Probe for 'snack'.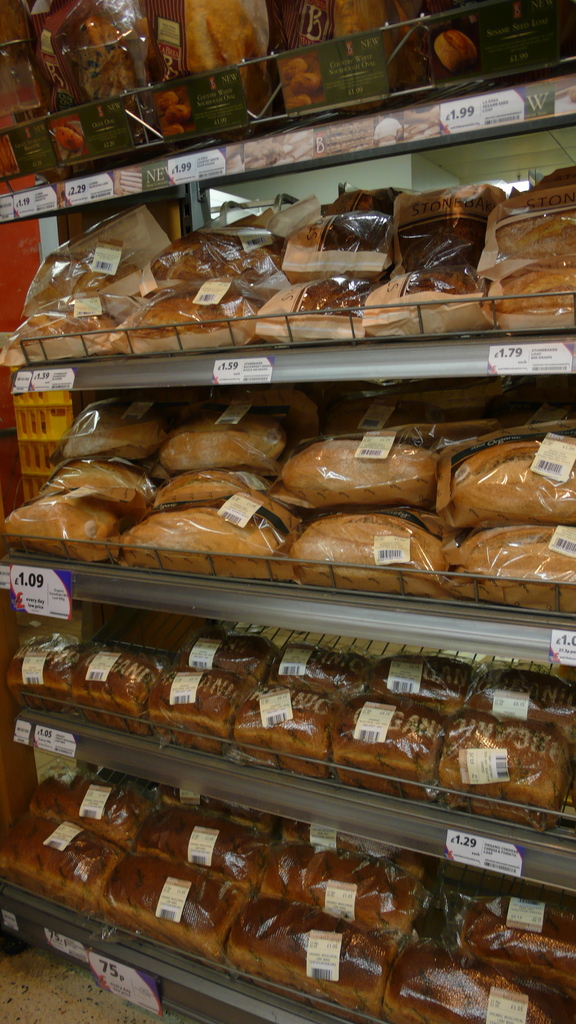
Probe result: [435, 28, 475, 72].
